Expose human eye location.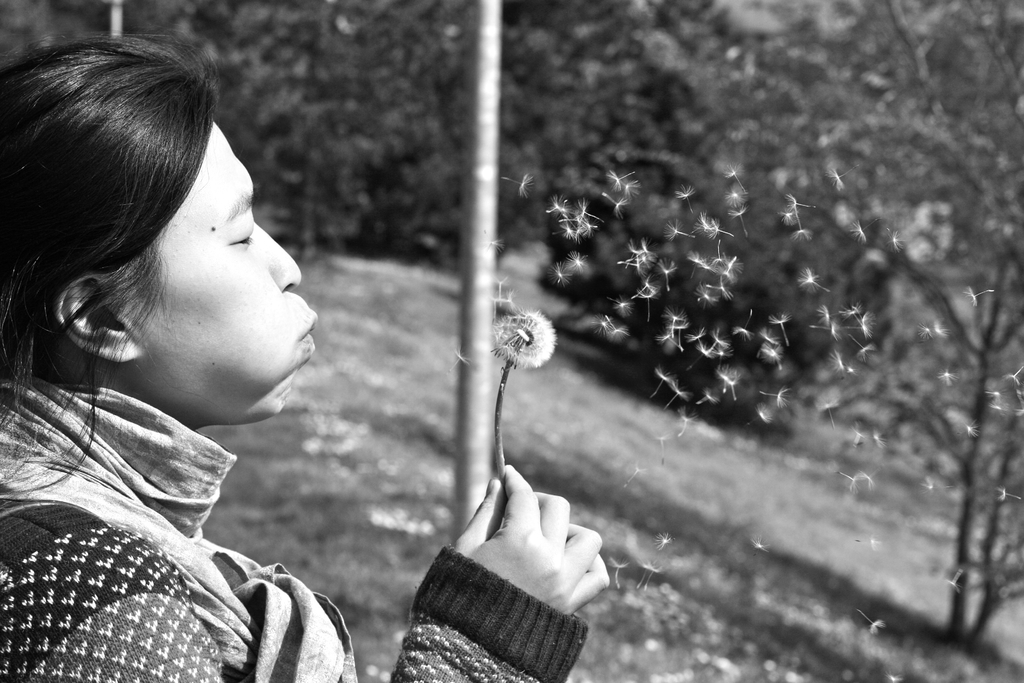
Exposed at BBox(222, 220, 259, 250).
